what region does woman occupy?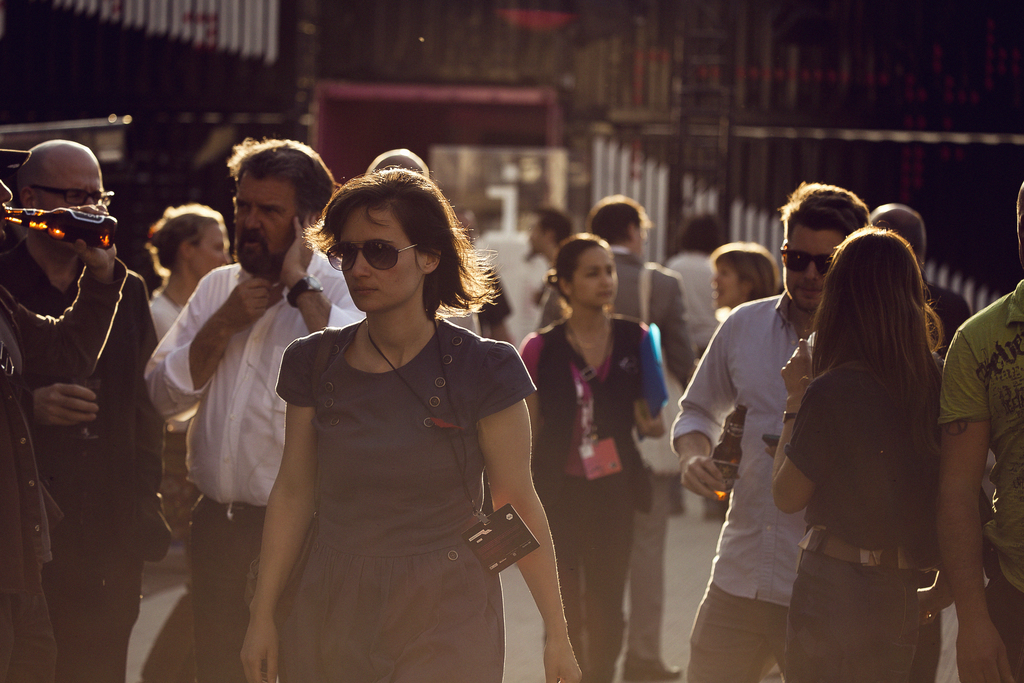
238, 157, 537, 675.
